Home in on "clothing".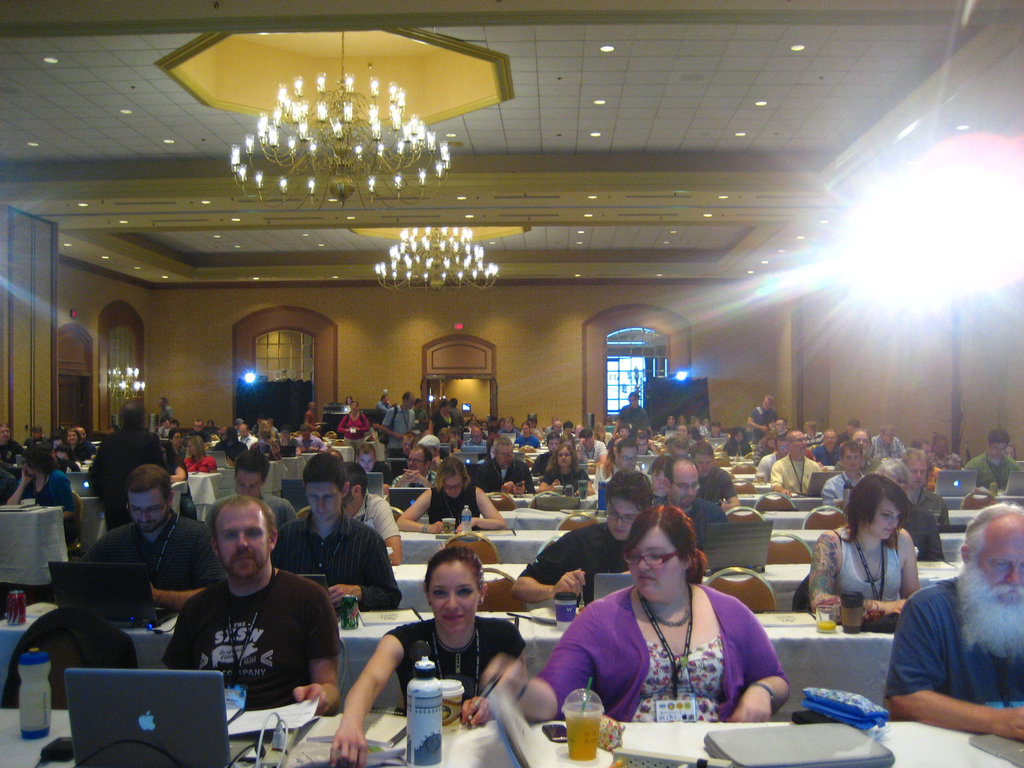
Homed in at 547 468 592 491.
